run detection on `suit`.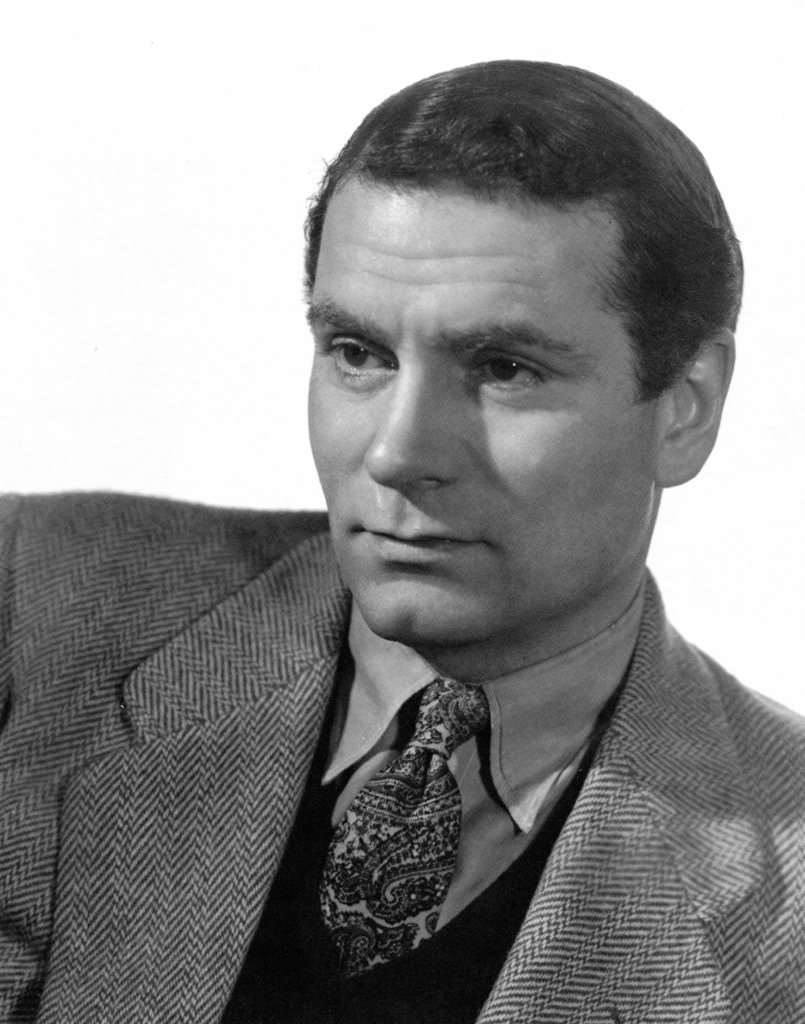
Result: [left=0, top=485, right=804, bottom=1023].
